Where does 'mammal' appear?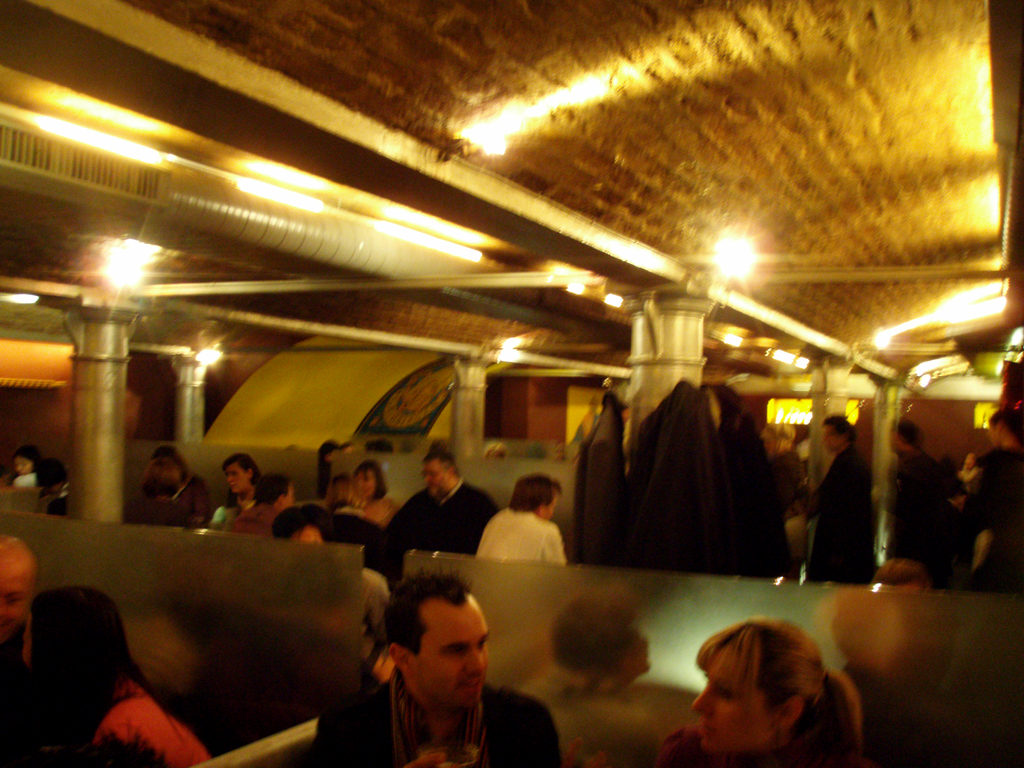
Appears at [x1=806, y1=410, x2=880, y2=584].
